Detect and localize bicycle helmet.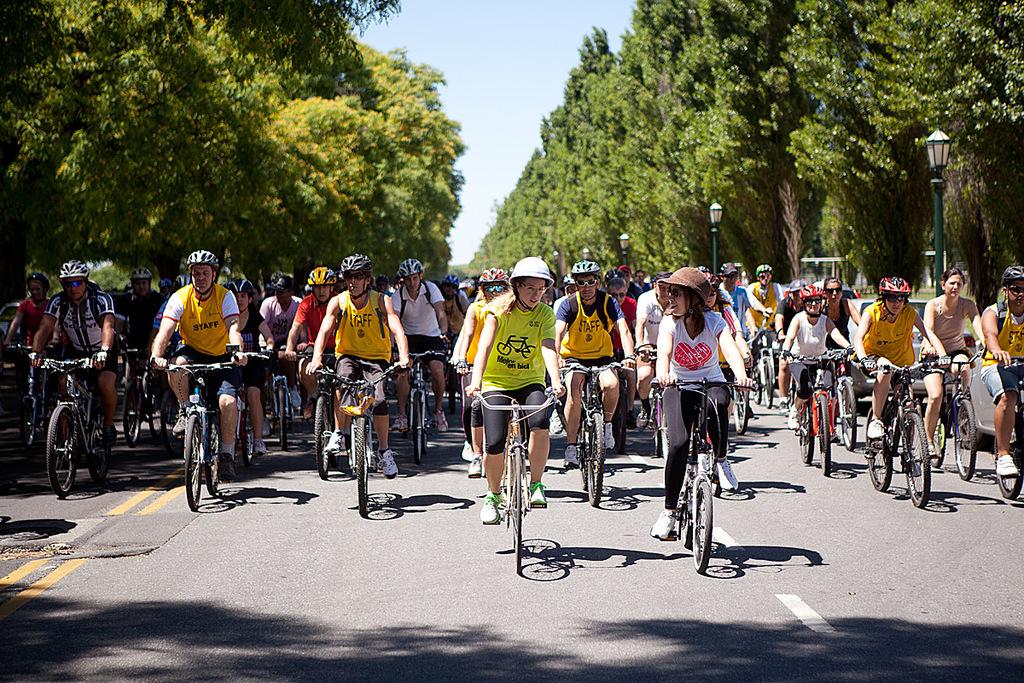
Localized at 881/270/908/293.
